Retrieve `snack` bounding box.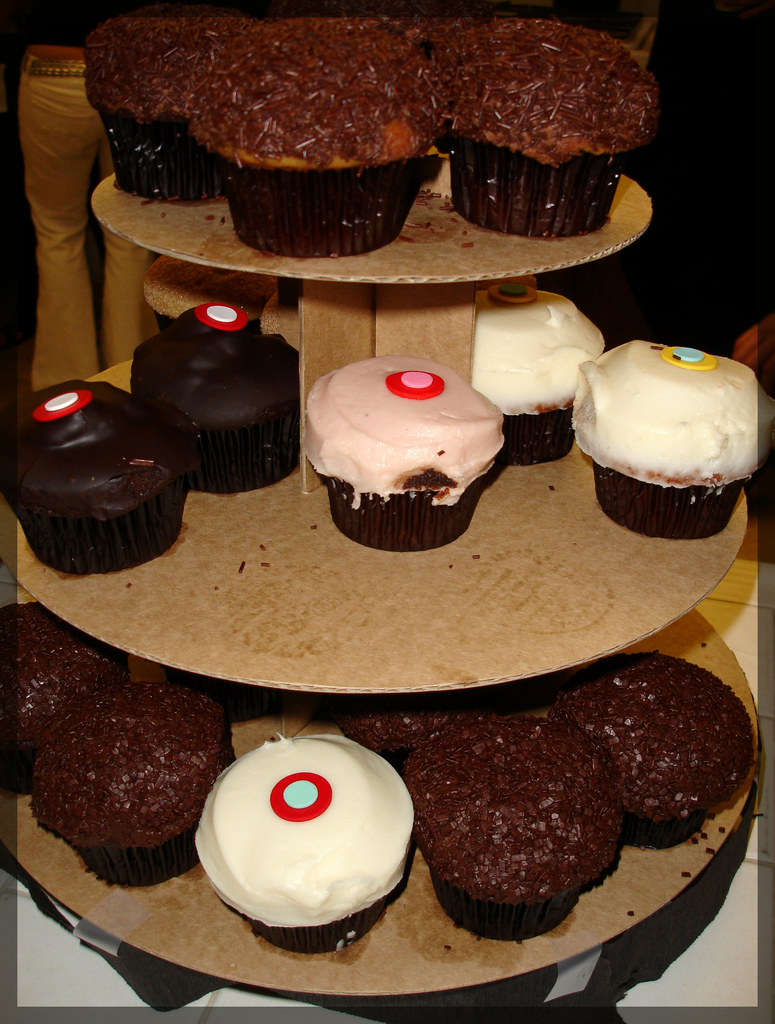
Bounding box: box=[572, 335, 756, 543].
